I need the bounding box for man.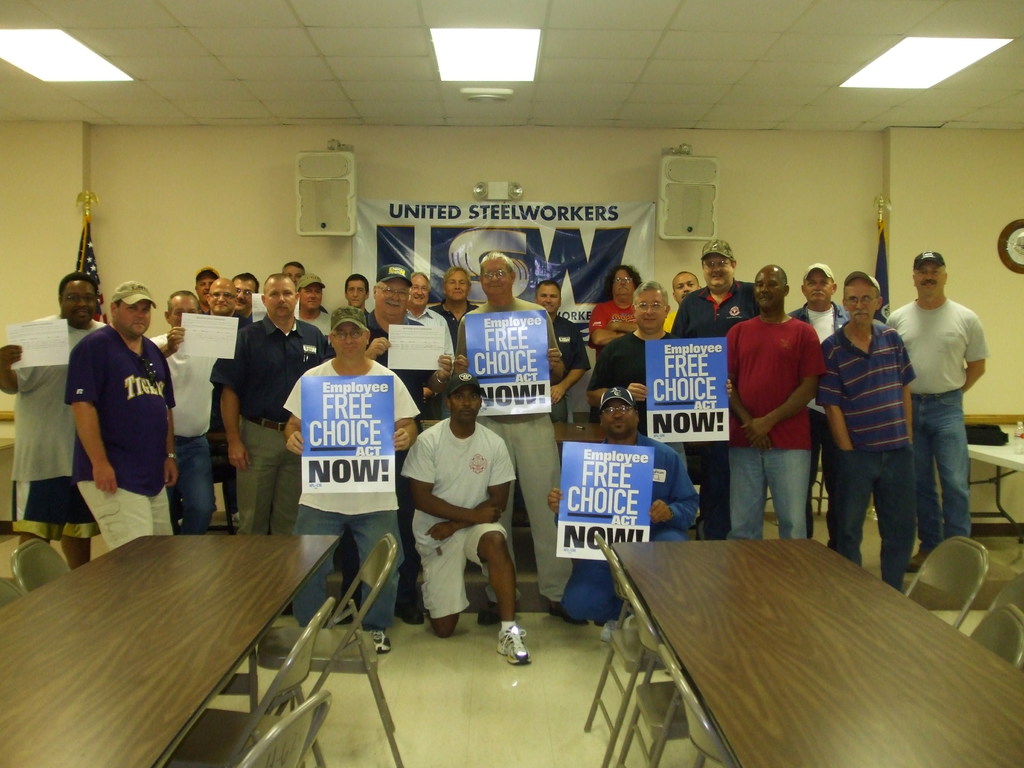
Here it is: 710:264:826:538.
